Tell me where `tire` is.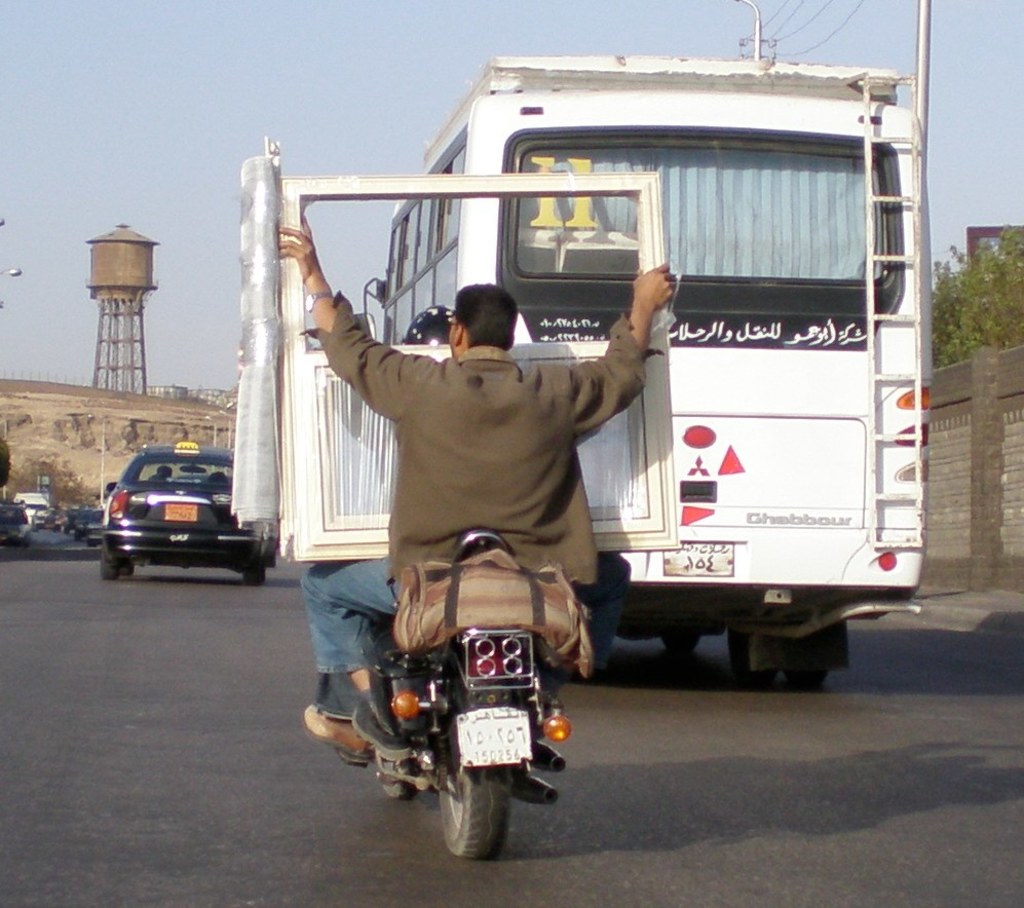
`tire` is at crop(667, 631, 699, 652).
